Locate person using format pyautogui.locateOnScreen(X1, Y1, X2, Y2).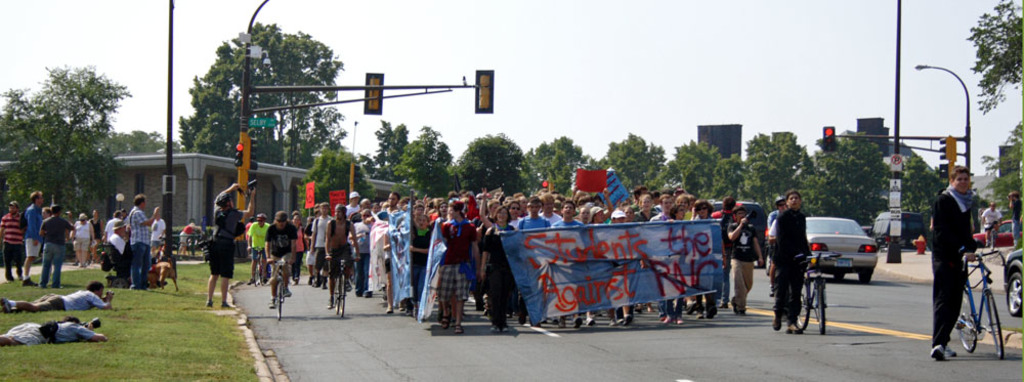
pyautogui.locateOnScreen(176, 216, 199, 258).
